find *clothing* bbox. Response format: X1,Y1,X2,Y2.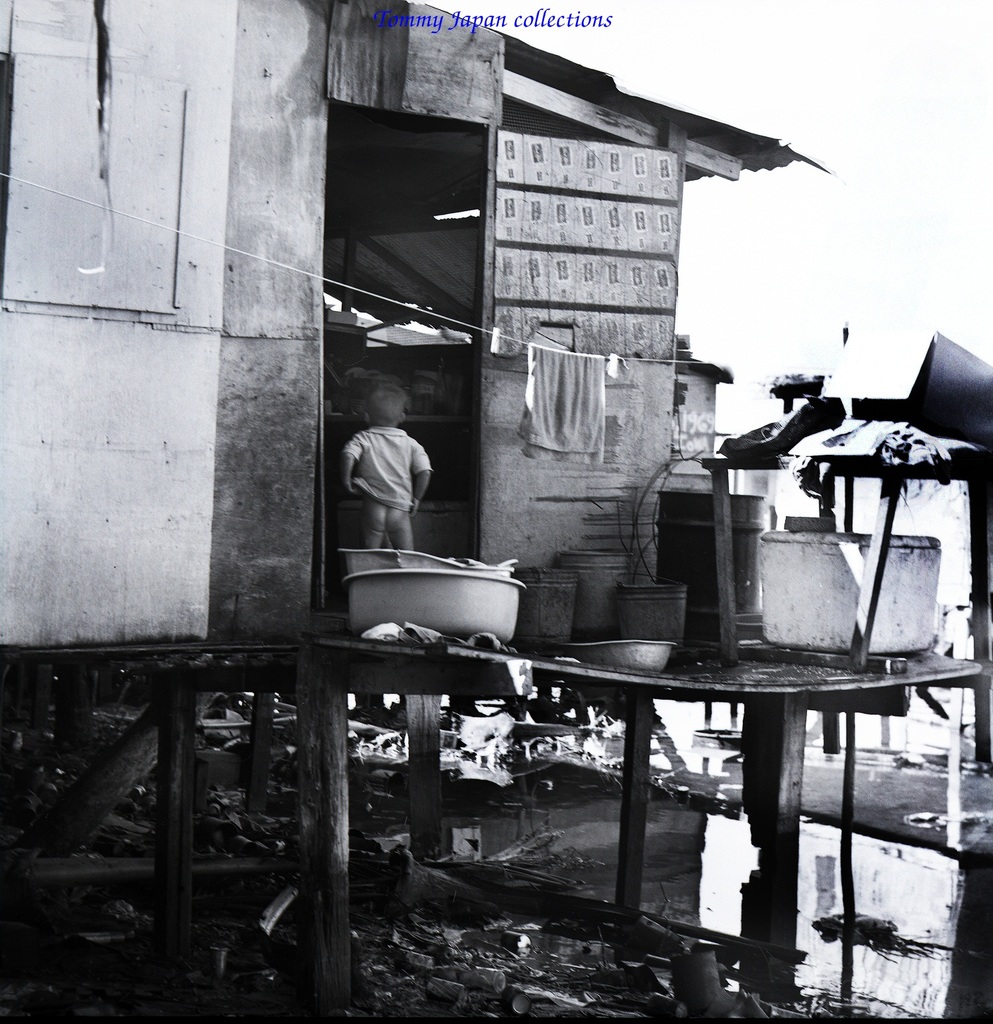
517,342,603,465.
